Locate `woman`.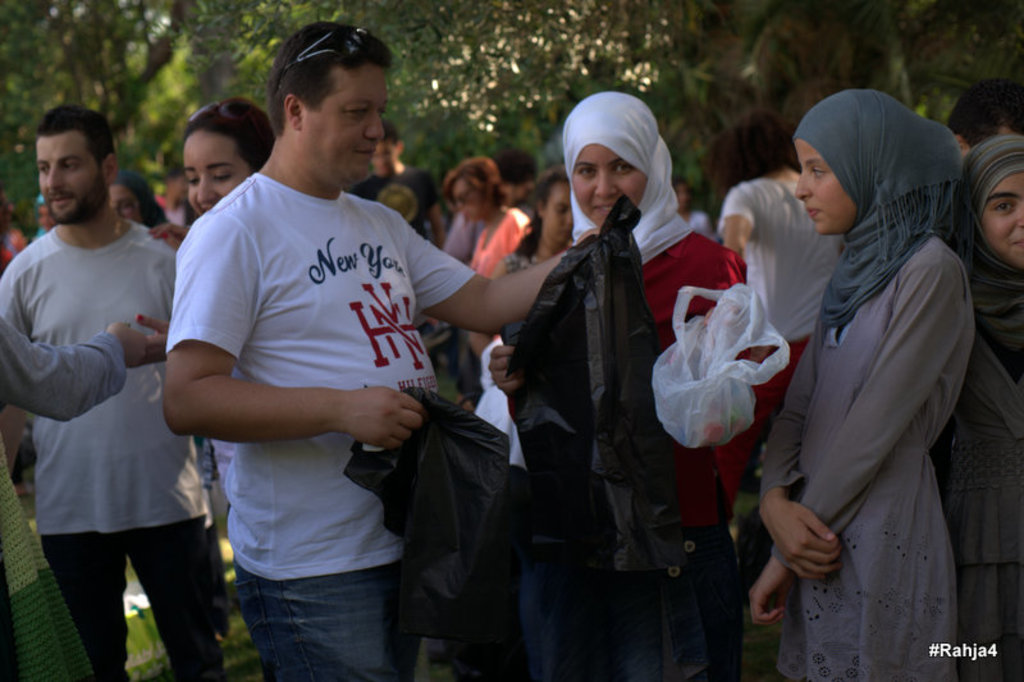
Bounding box: 471, 166, 579, 345.
